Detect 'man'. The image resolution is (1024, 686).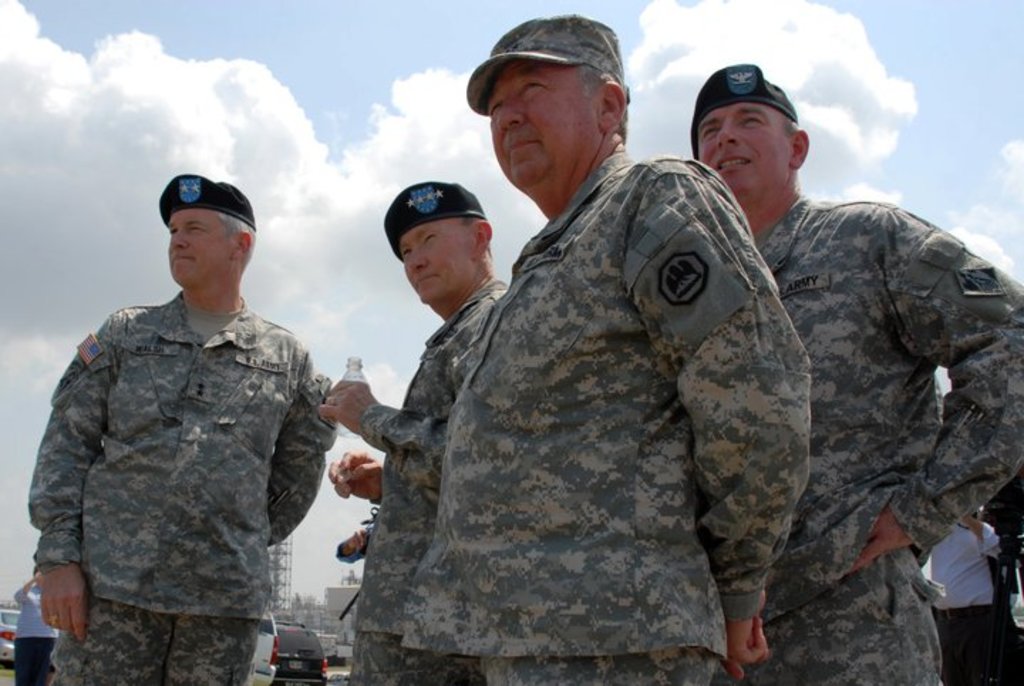
bbox=(688, 61, 1023, 685).
